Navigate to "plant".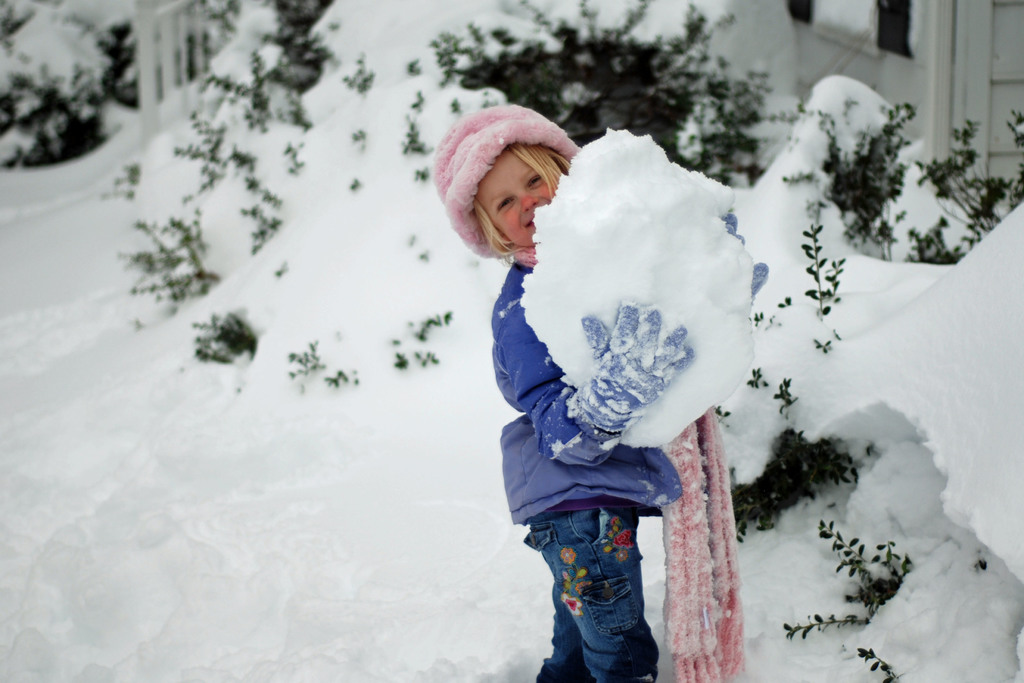
Navigation target: [x1=200, y1=58, x2=264, y2=143].
